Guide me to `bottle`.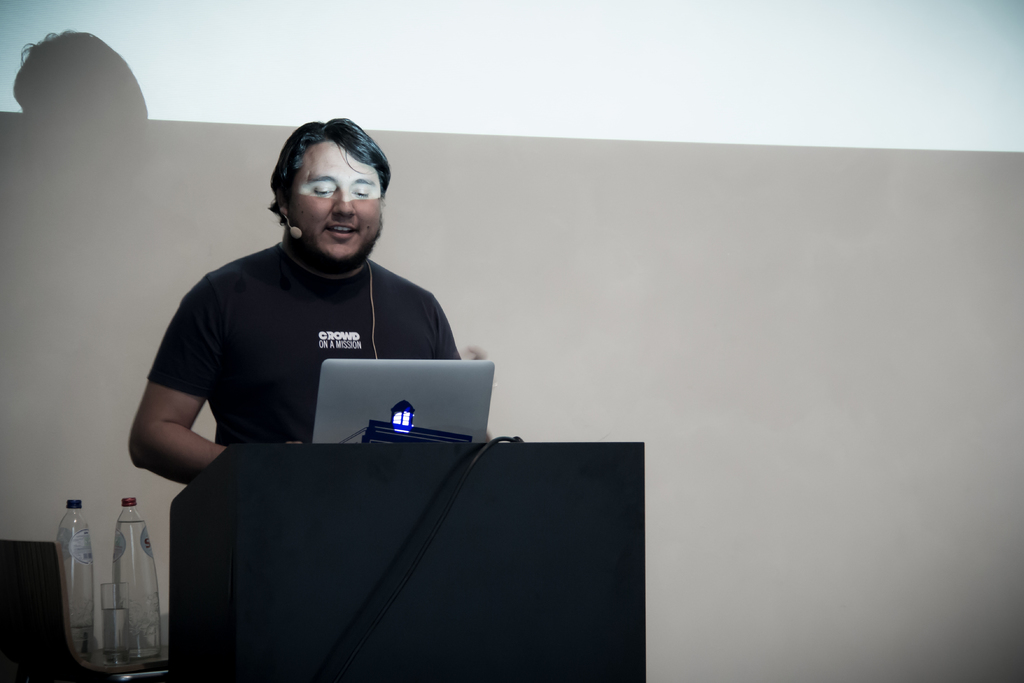
Guidance: {"x1": 54, "y1": 498, "x2": 91, "y2": 664}.
